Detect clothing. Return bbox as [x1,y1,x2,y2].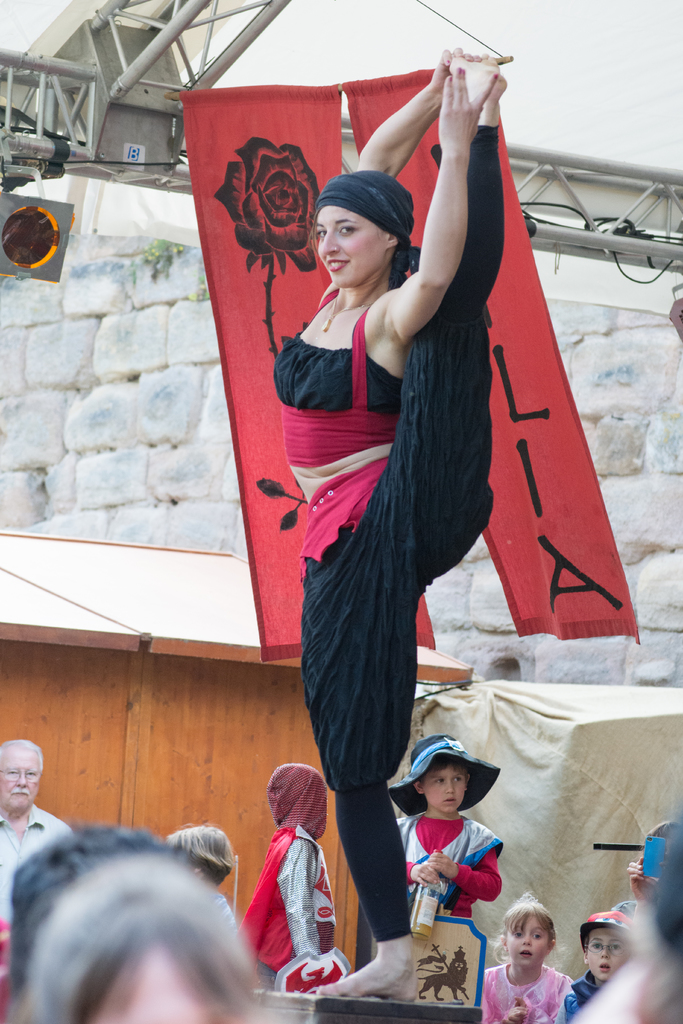
[478,951,576,1023].
